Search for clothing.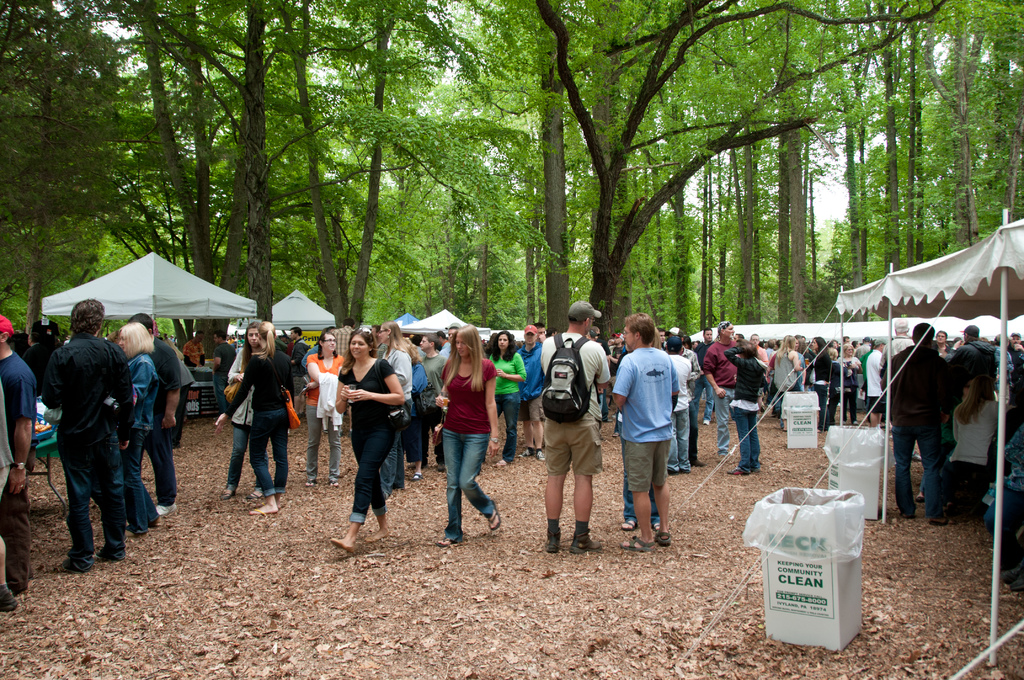
Found at <box>700,334,740,449</box>.
